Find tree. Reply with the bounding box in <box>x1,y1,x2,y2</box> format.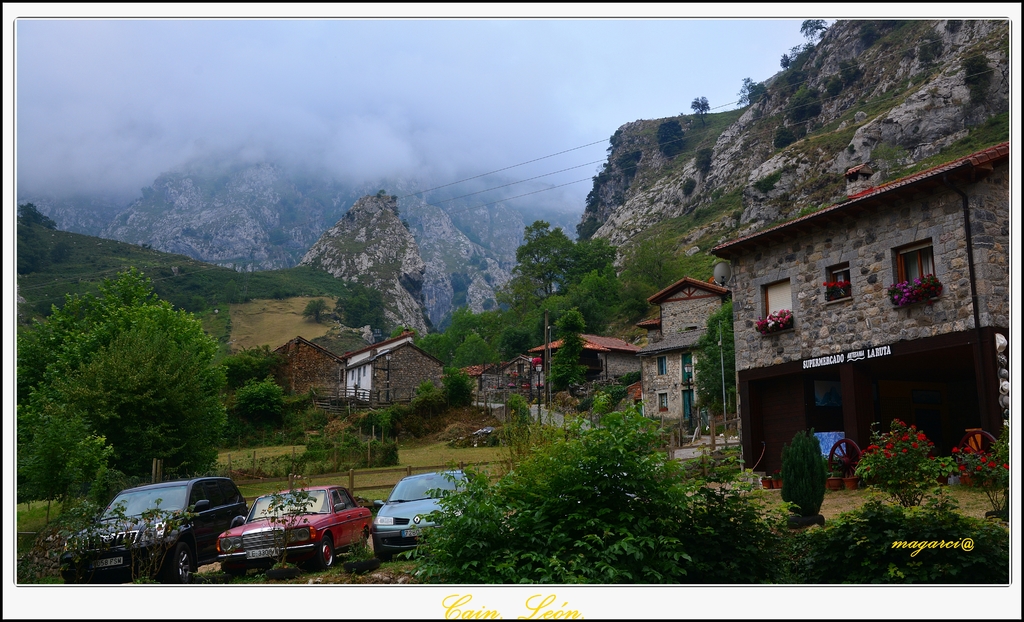
<box>530,303,624,426</box>.
